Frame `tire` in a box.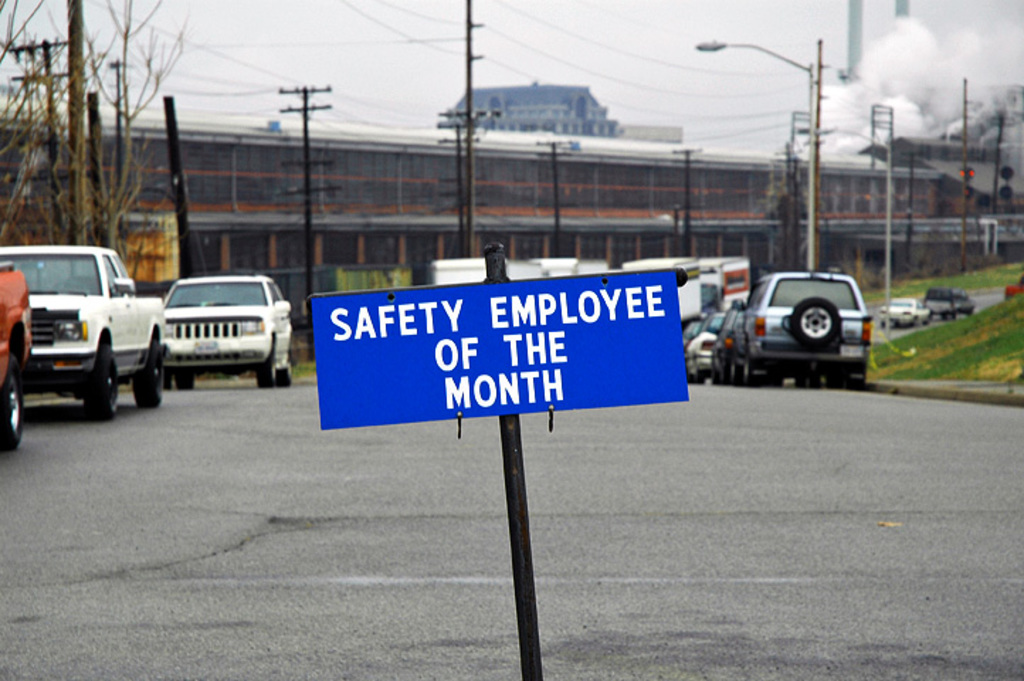
region(257, 338, 274, 389).
